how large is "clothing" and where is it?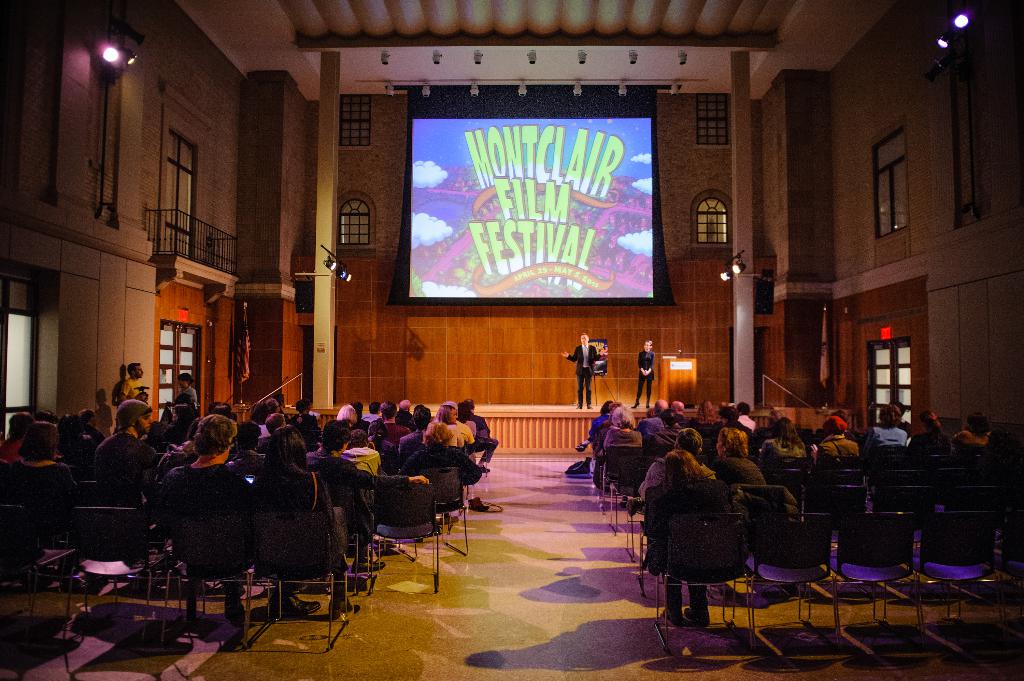
Bounding box: 387:413:416:449.
